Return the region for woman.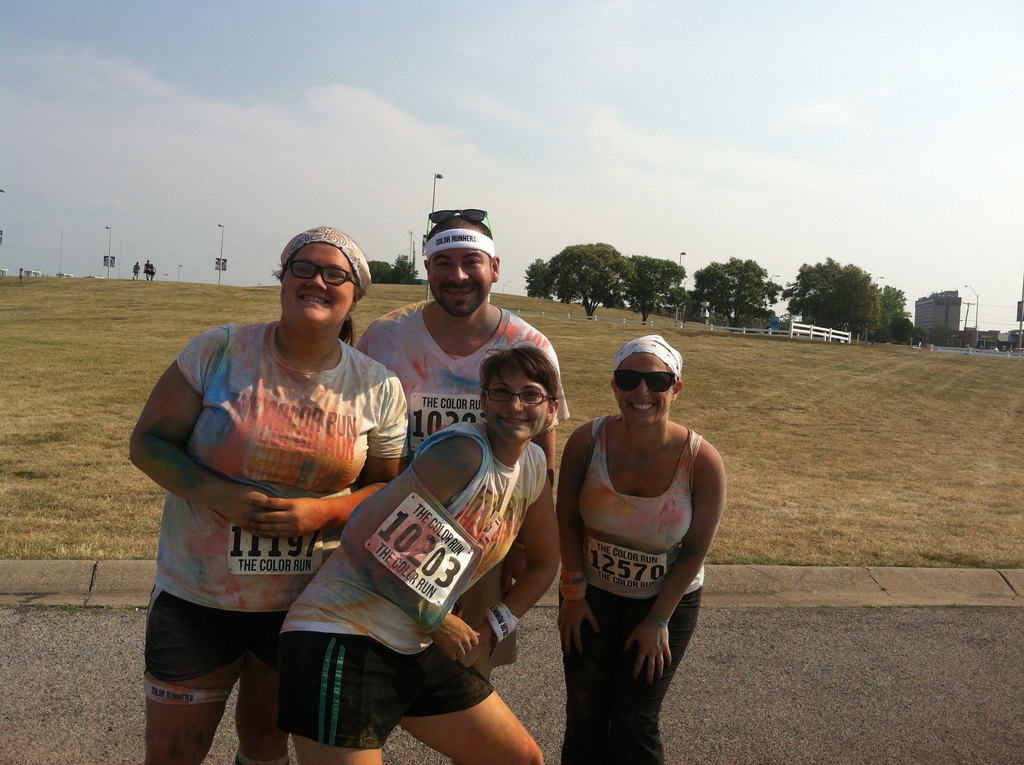
273/340/564/764.
